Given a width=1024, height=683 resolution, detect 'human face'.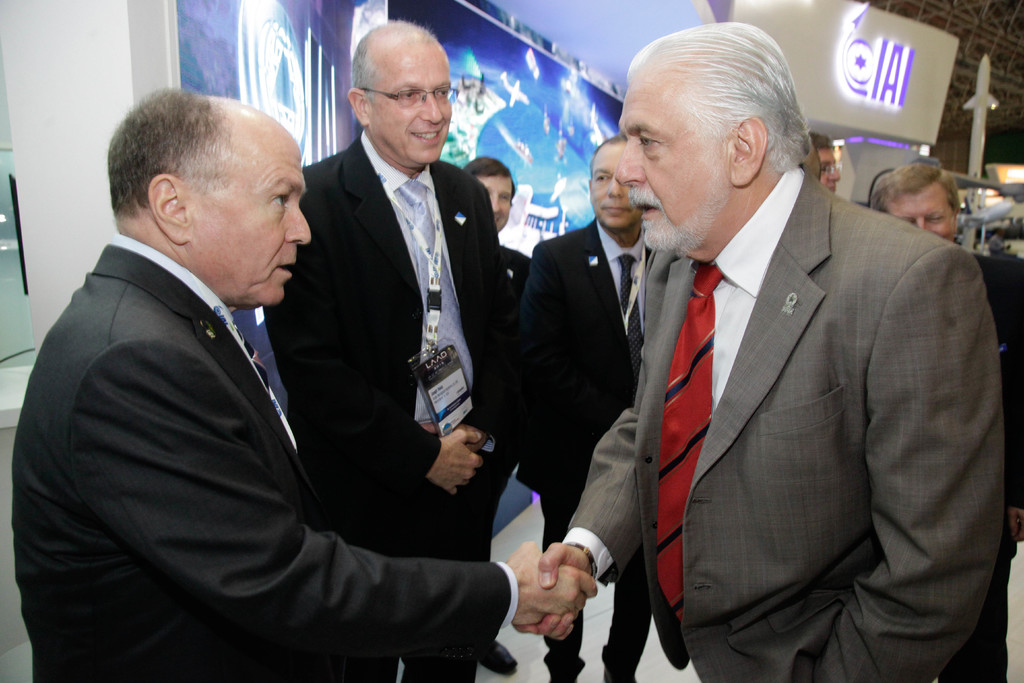
<box>479,178,513,231</box>.
